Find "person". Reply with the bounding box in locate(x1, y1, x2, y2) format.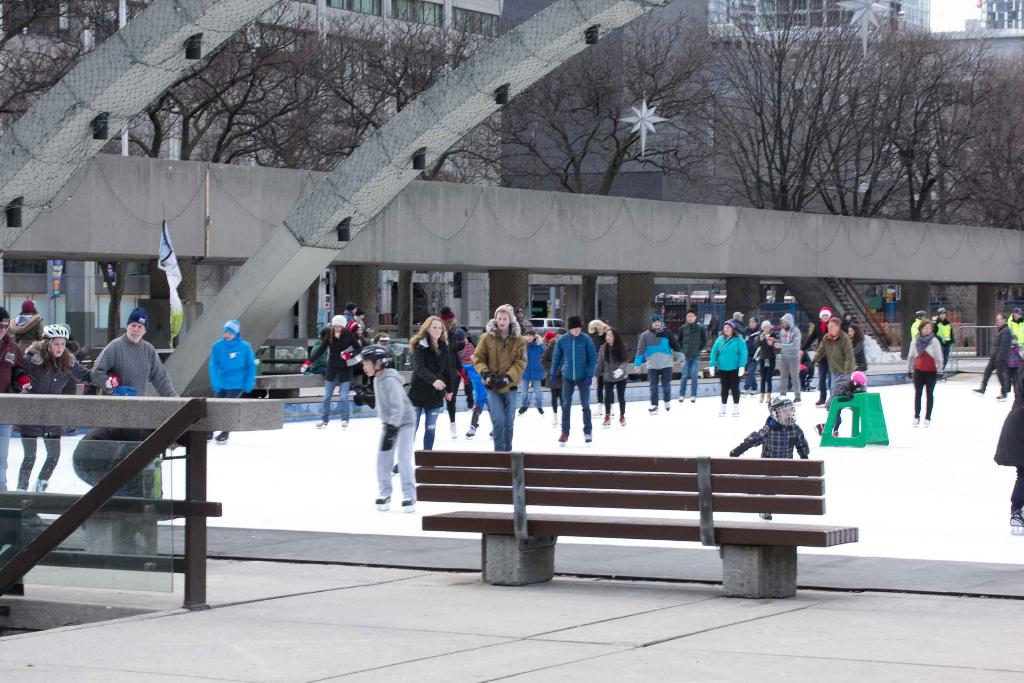
locate(410, 317, 452, 445).
